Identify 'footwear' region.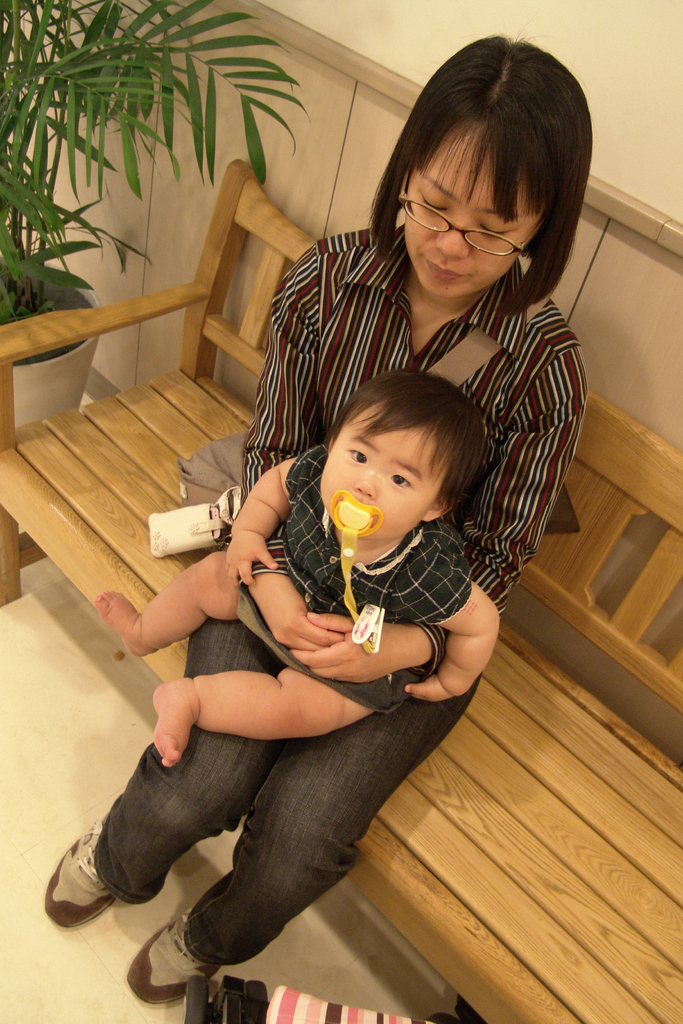
Region: [127, 917, 232, 1022].
